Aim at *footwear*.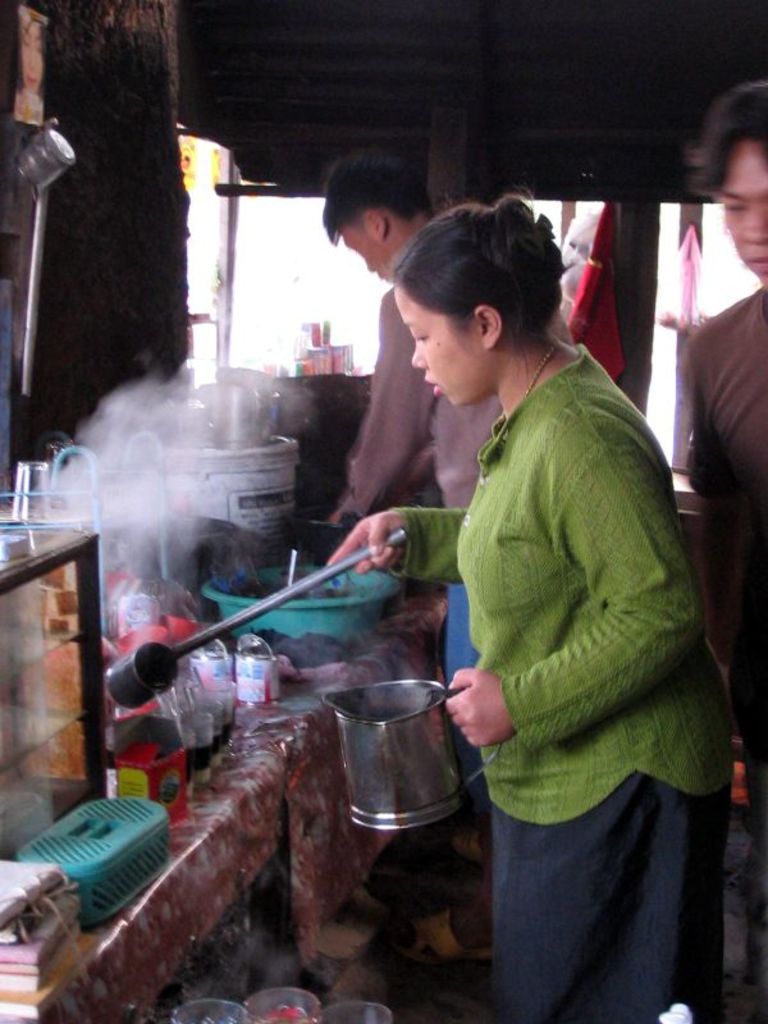
Aimed at (x1=394, y1=905, x2=498, y2=961).
